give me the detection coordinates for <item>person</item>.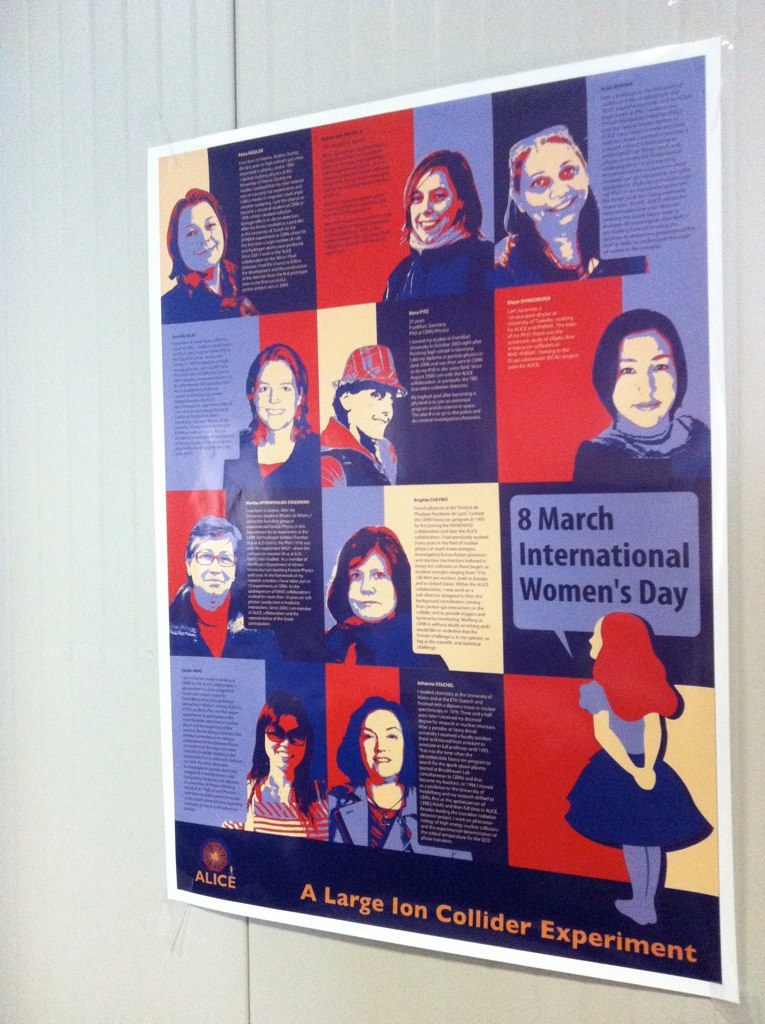
<region>328, 698, 476, 858</region>.
